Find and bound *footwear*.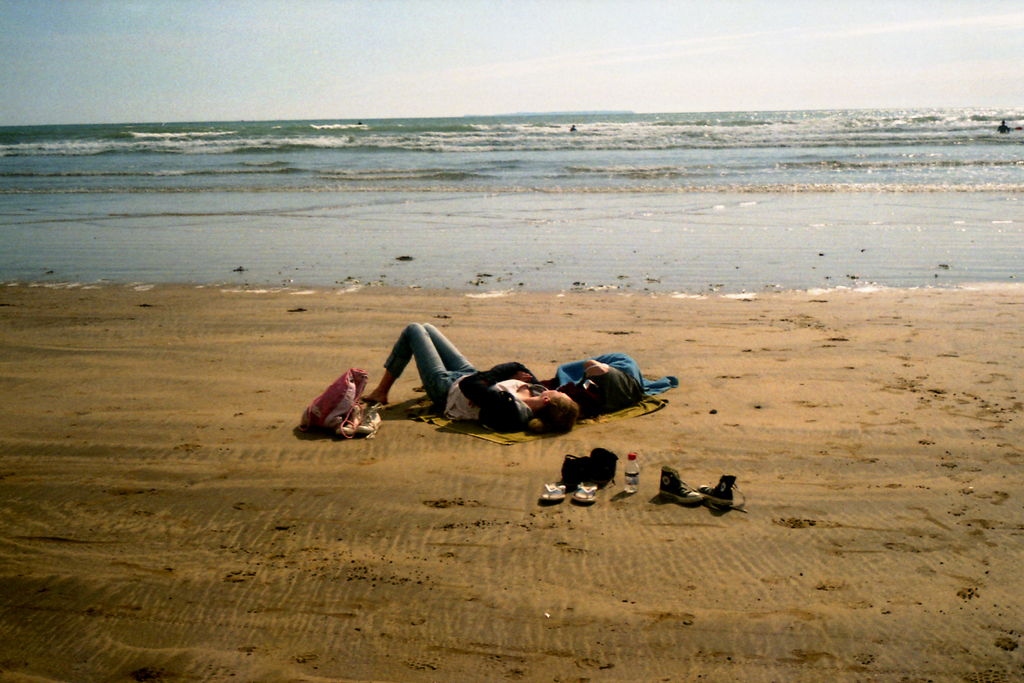
Bound: BBox(572, 483, 596, 508).
